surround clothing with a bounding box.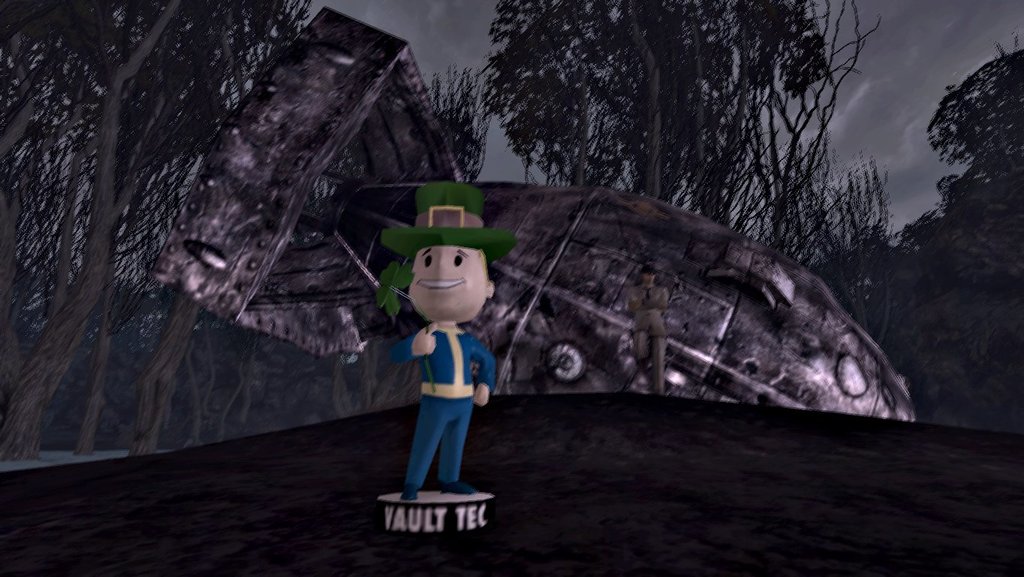
(391,325,504,488).
